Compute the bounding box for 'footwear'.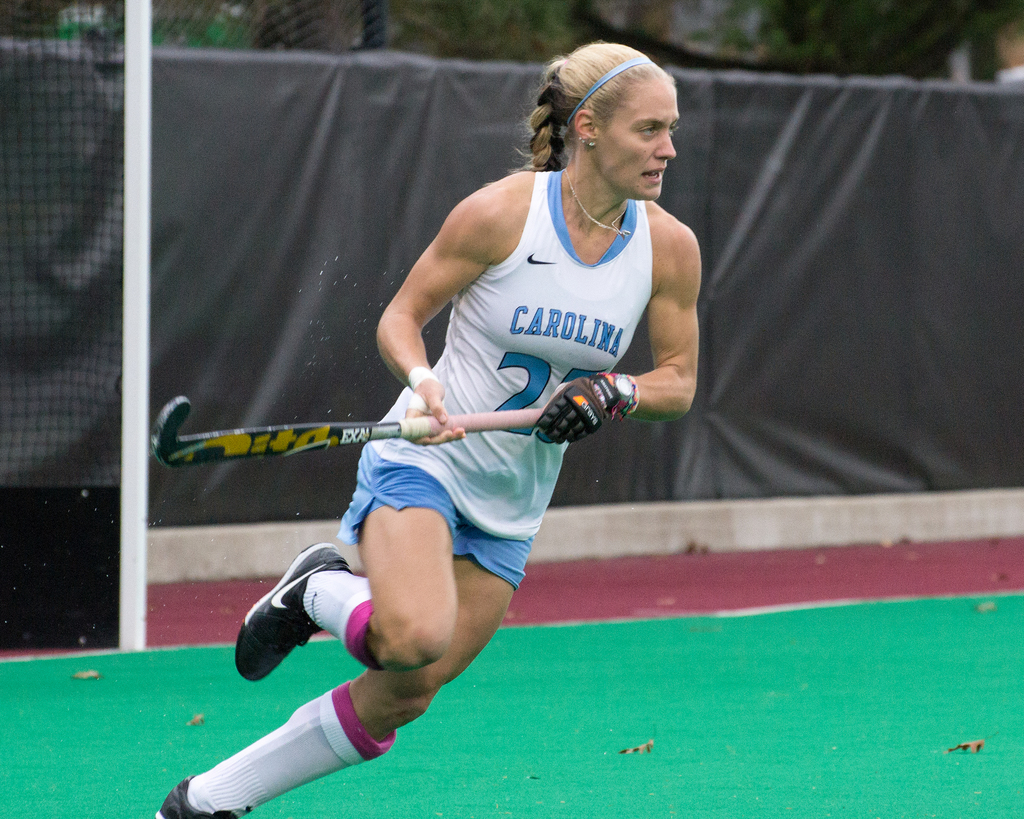
detection(244, 567, 353, 687).
